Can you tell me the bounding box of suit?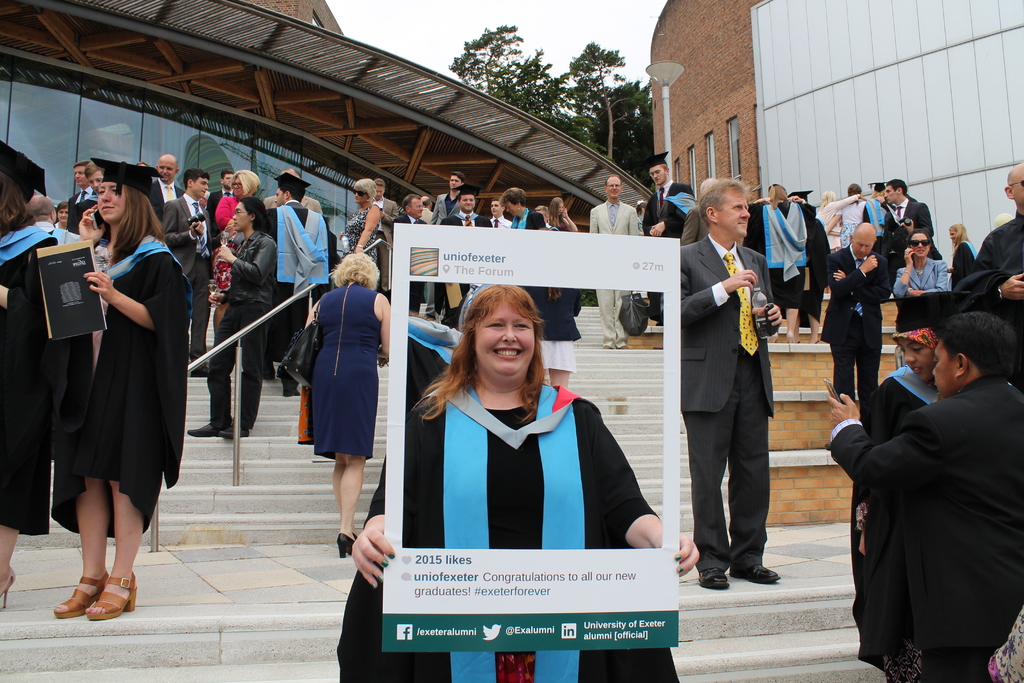
206/188/234/240.
